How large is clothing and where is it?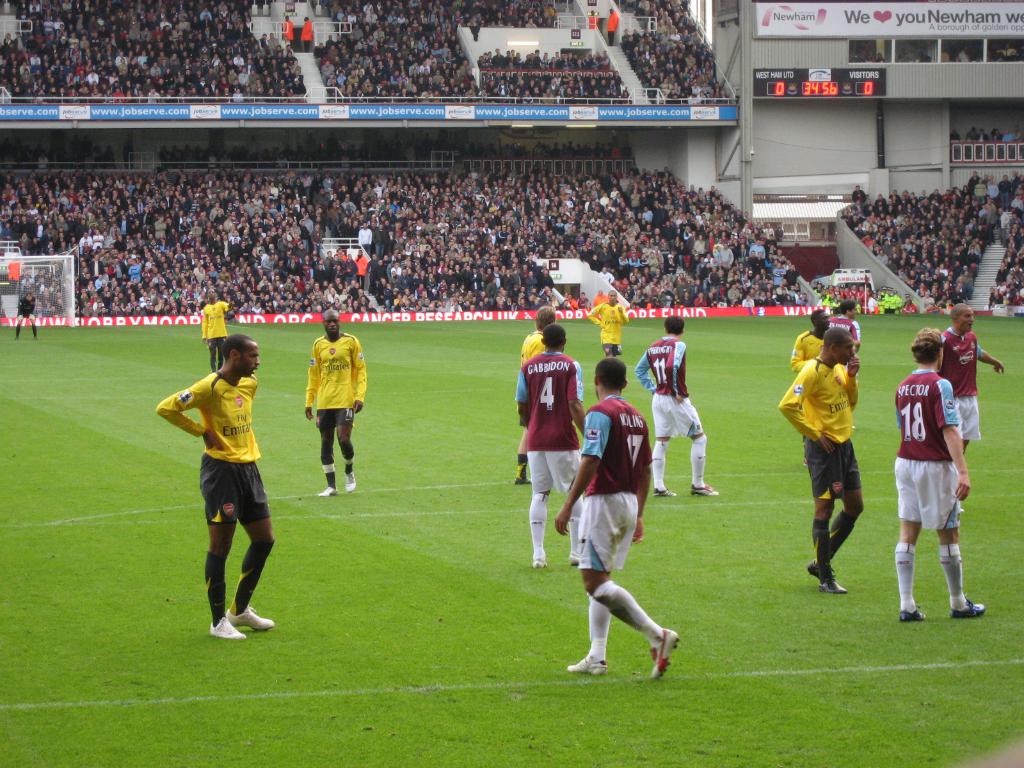
Bounding box: crop(998, 179, 1011, 213).
